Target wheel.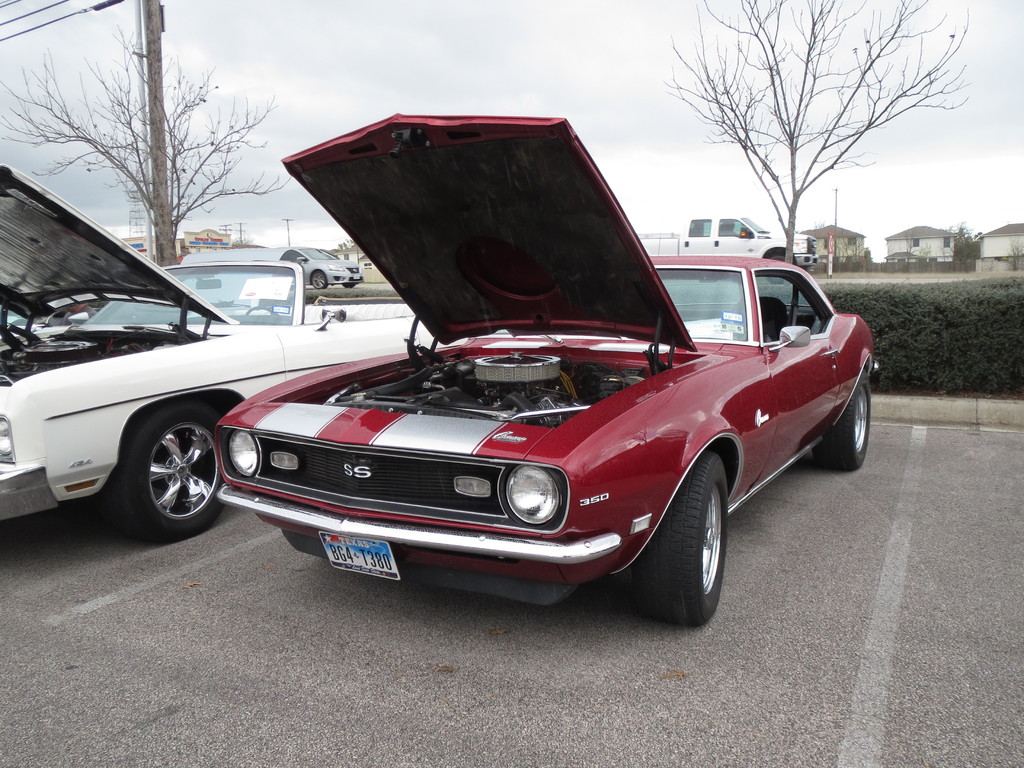
Target region: <region>817, 369, 872, 471</region>.
